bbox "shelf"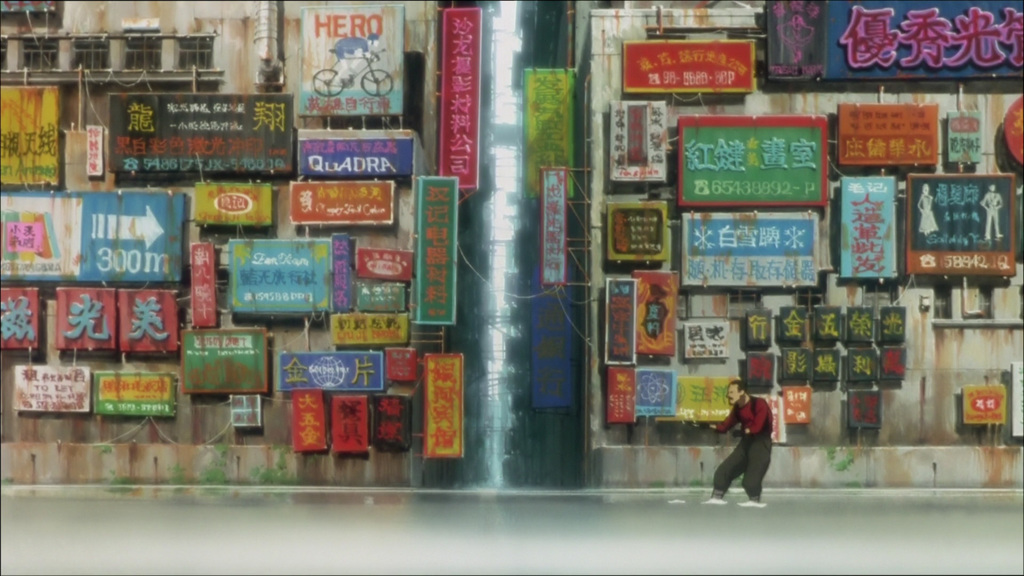
[x1=413, y1=178, x2=456, y2=326]
